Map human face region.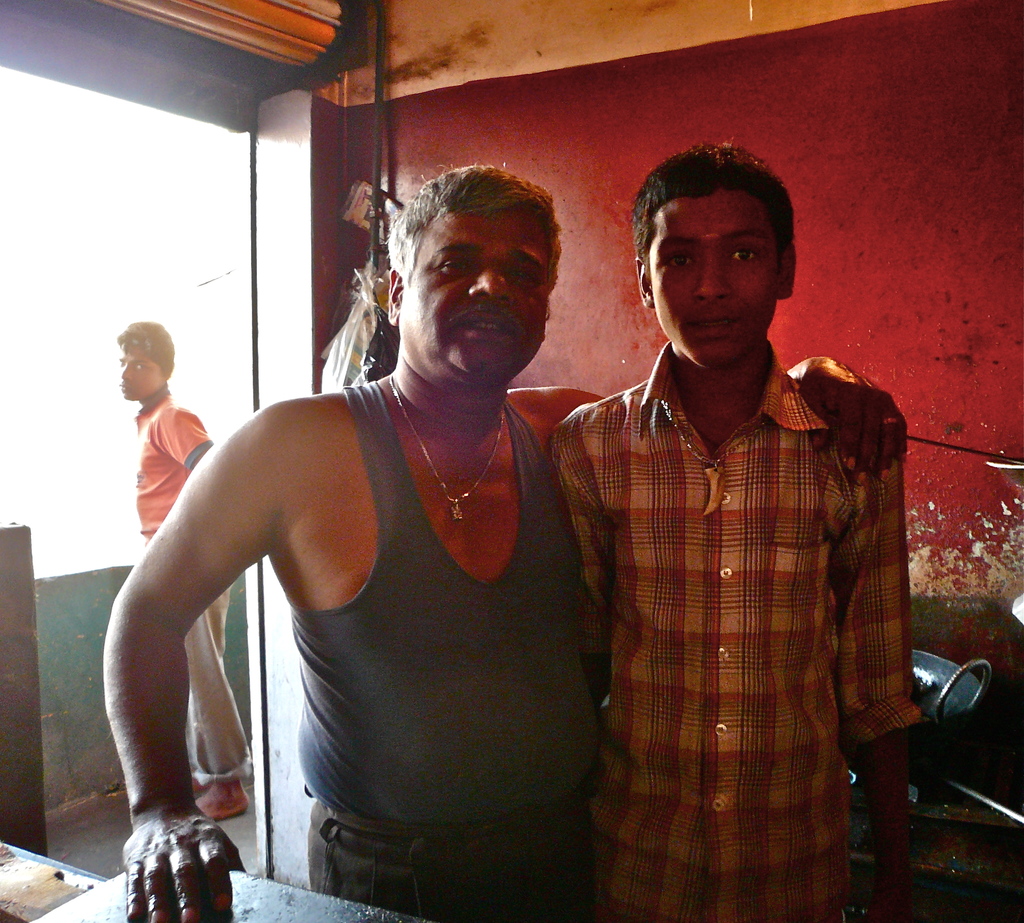
Mapped to {"left": 410, "top": 205, "right": 552, "bottom": 392}.
